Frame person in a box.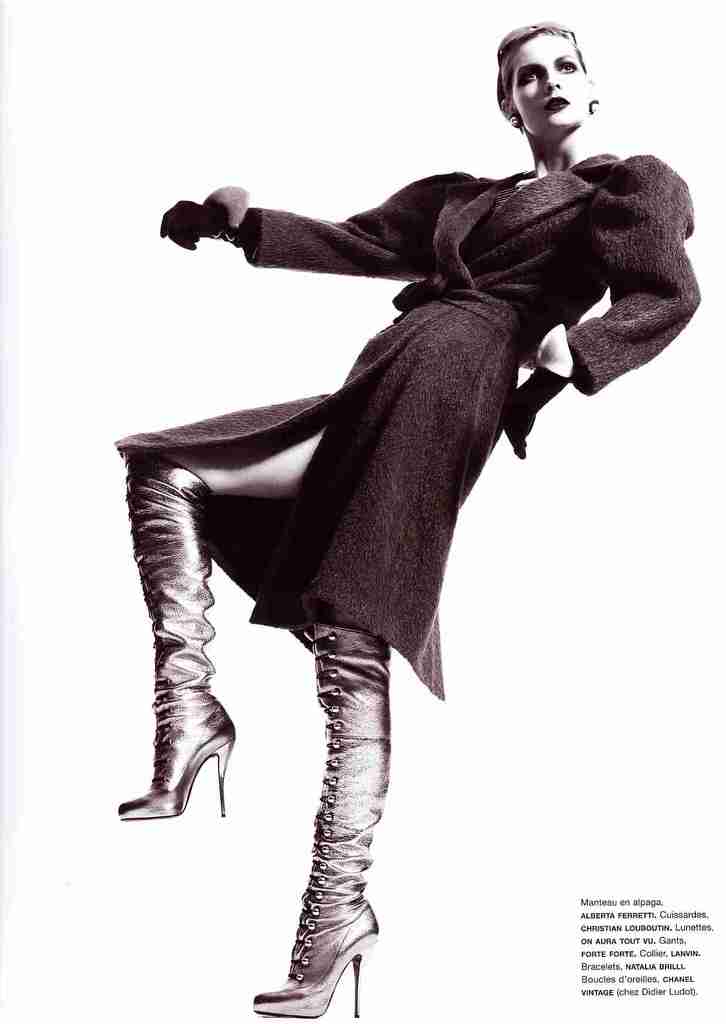
<box>106,33,677,996</box>.
